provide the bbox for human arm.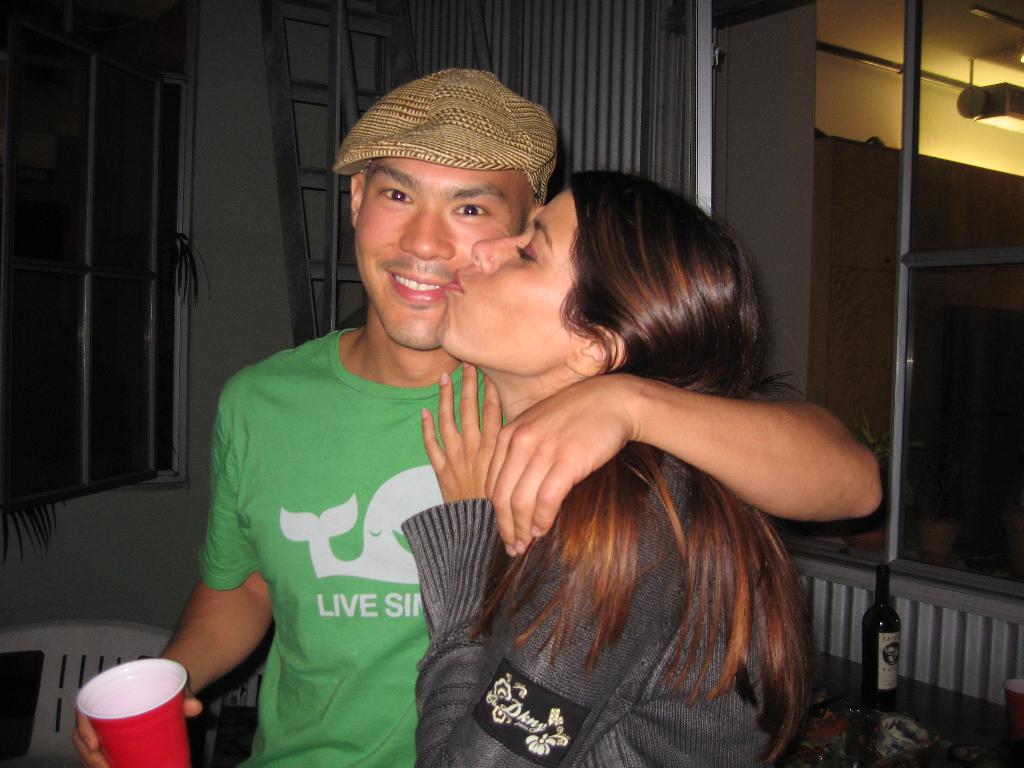
BBox(670, 362, 867, 554).
